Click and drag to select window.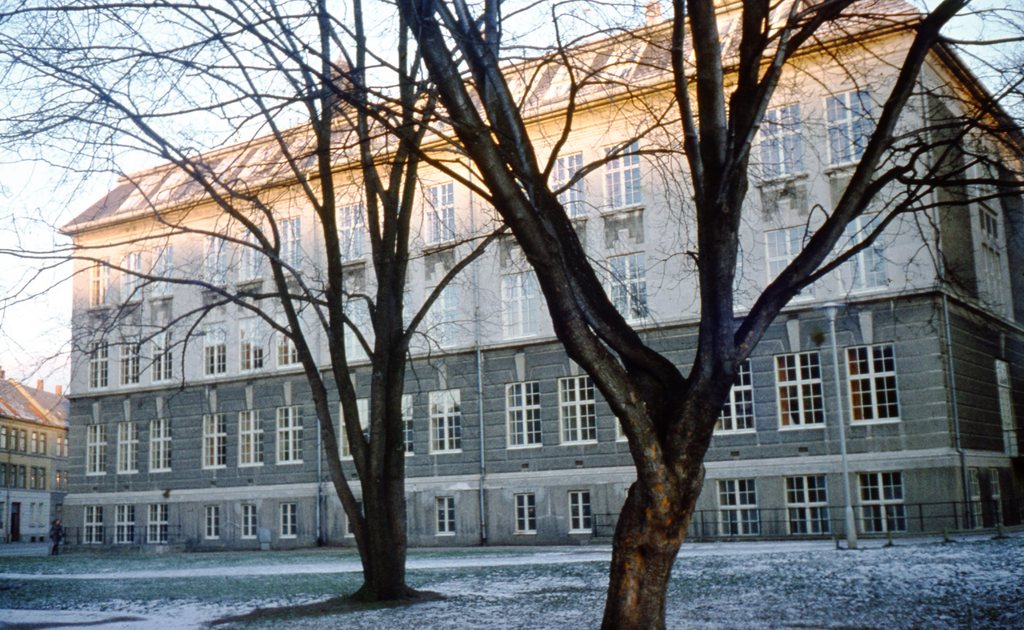
Selection: detection(202, 236, 221, 284).
